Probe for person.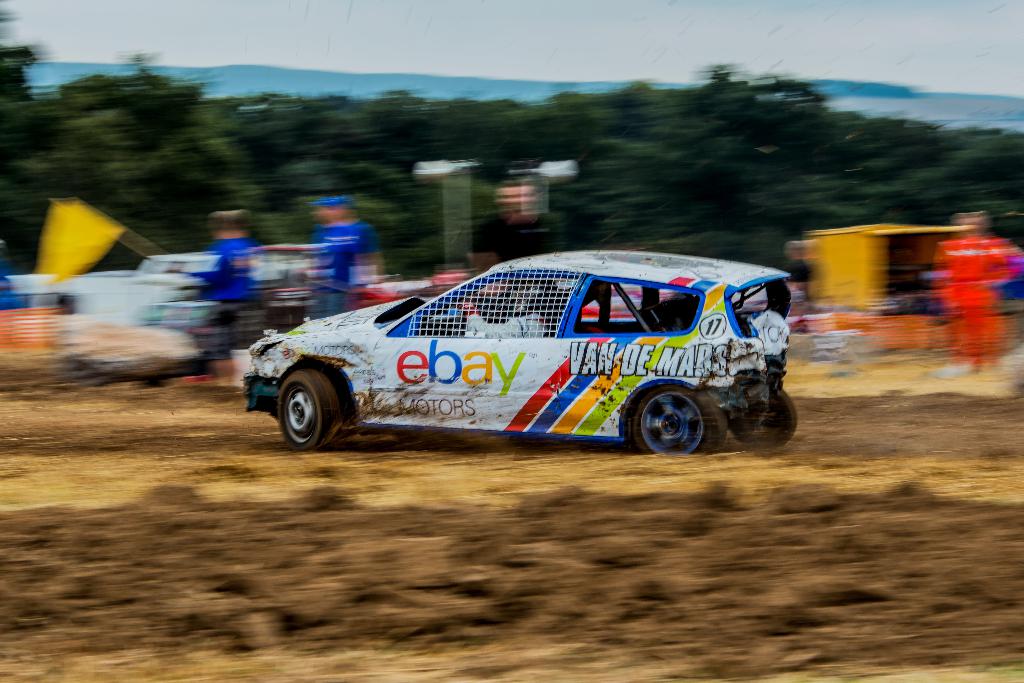
Probe result: 293 197 376 314.
